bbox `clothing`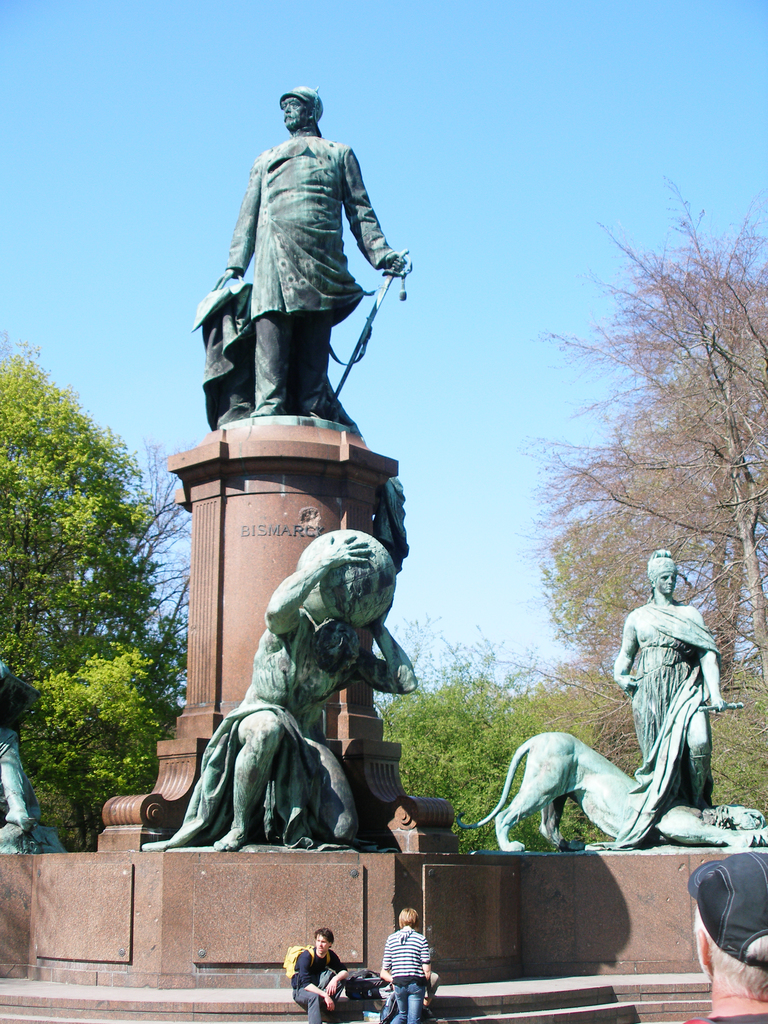
(148, 607, 415, 845)
